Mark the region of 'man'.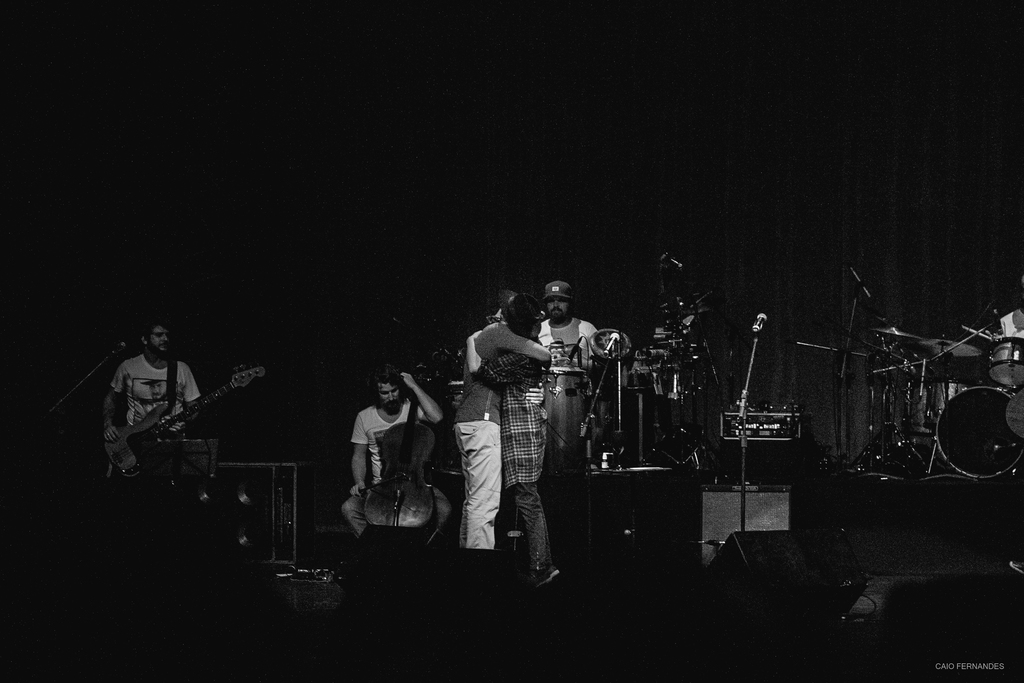
Region: [left=99, top=315, right=200, bottom=442].
